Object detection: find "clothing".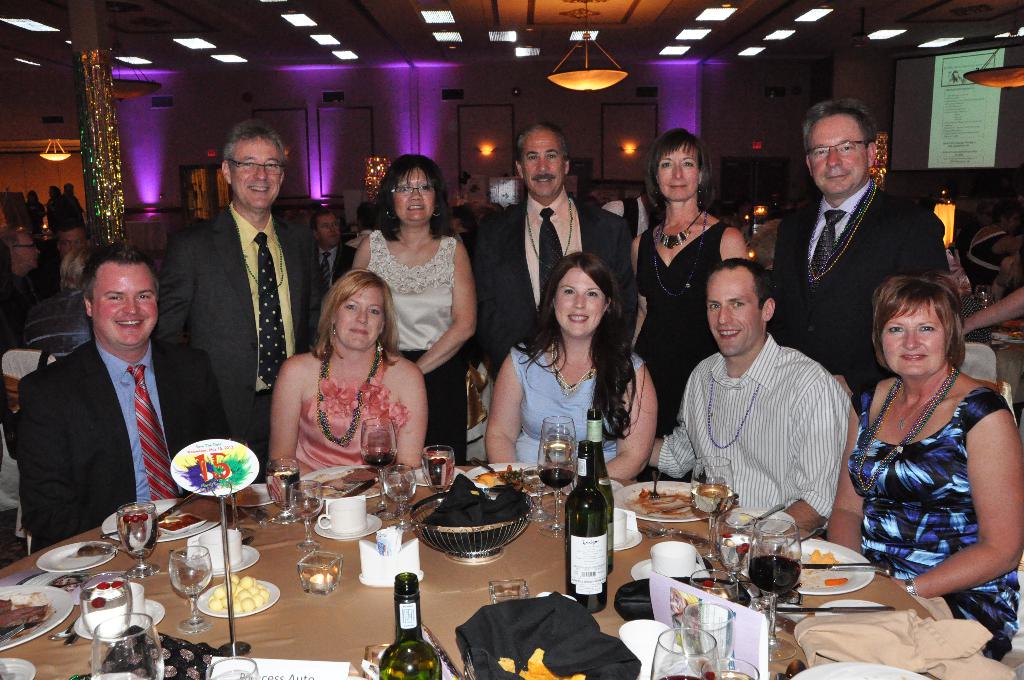
0,245,66,337.
